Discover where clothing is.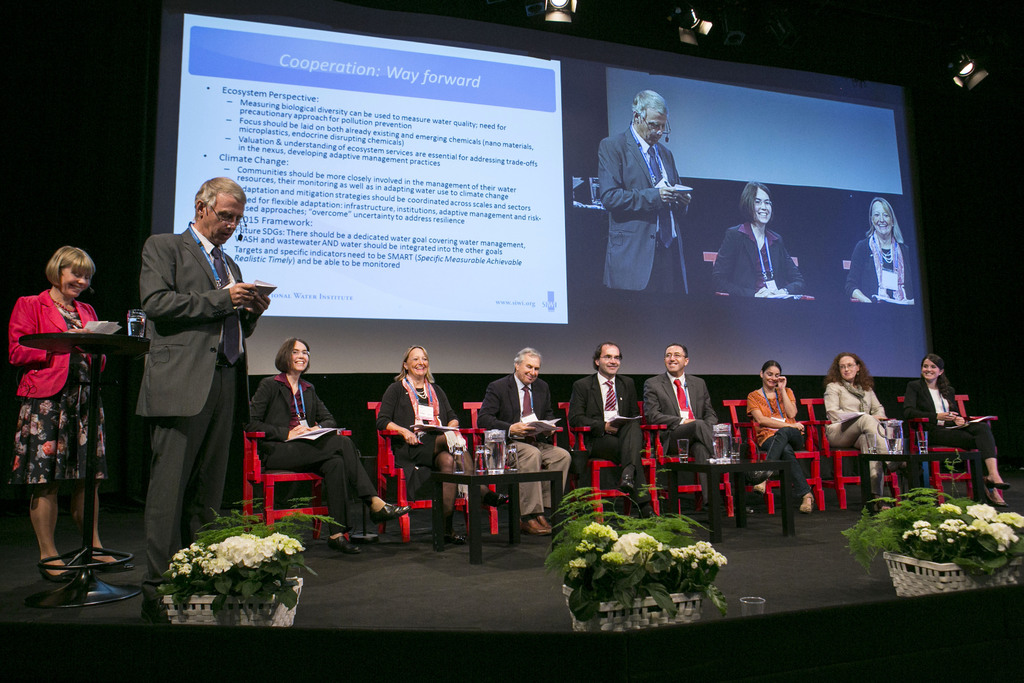
Discovered at (left=508, top=439, right=564, bottom=522).
